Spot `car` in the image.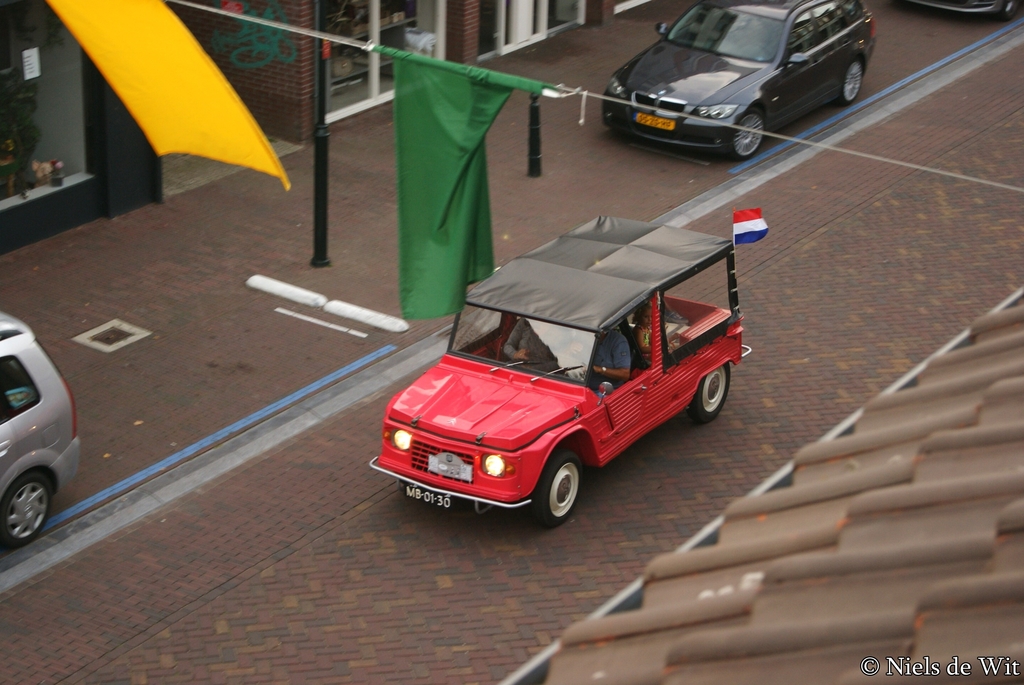
`car` found at {"x1": 910, "y1": 1, "x2": 1023, "y2": 21}.
